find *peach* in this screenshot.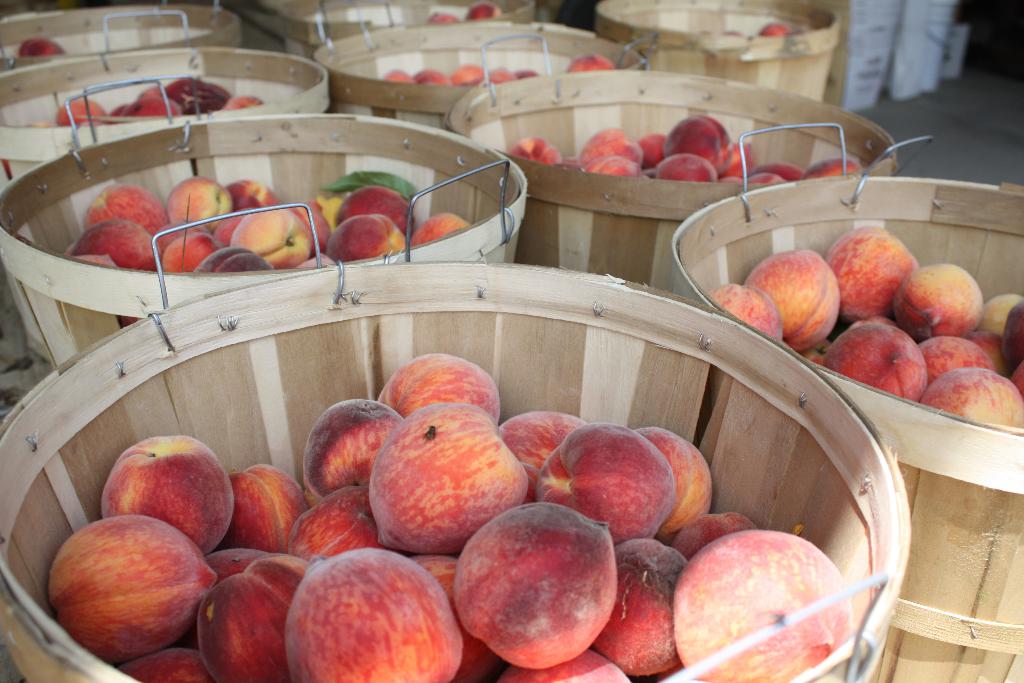
The bounding box for *peach* is box=[20, 37, 64, 56].
